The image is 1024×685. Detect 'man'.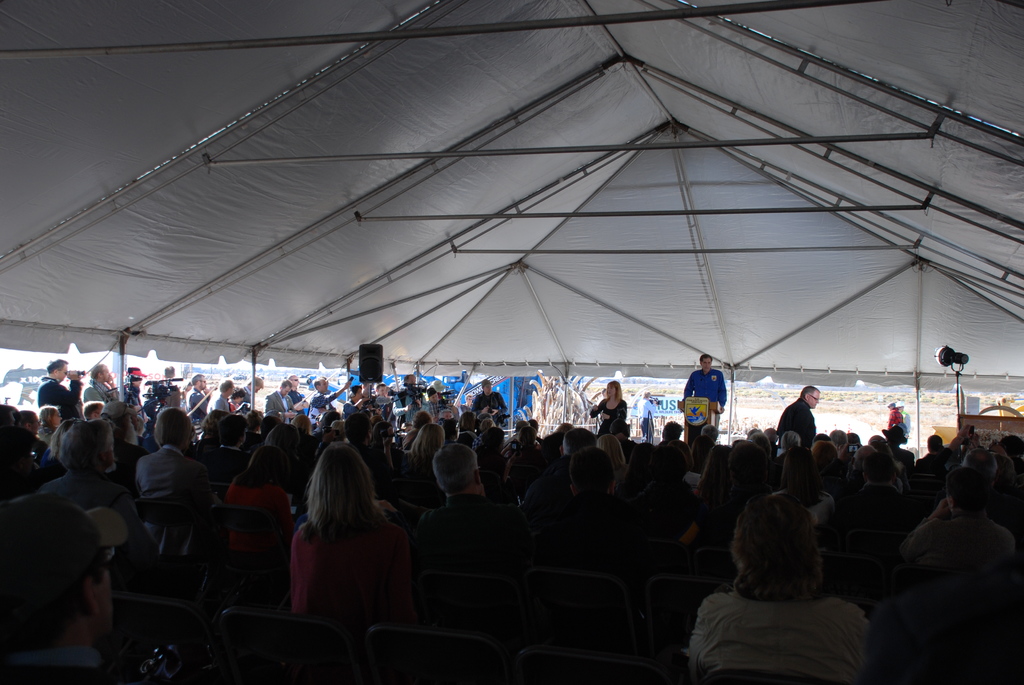
Detection: <region>288, 375, 309, 414</region>.
